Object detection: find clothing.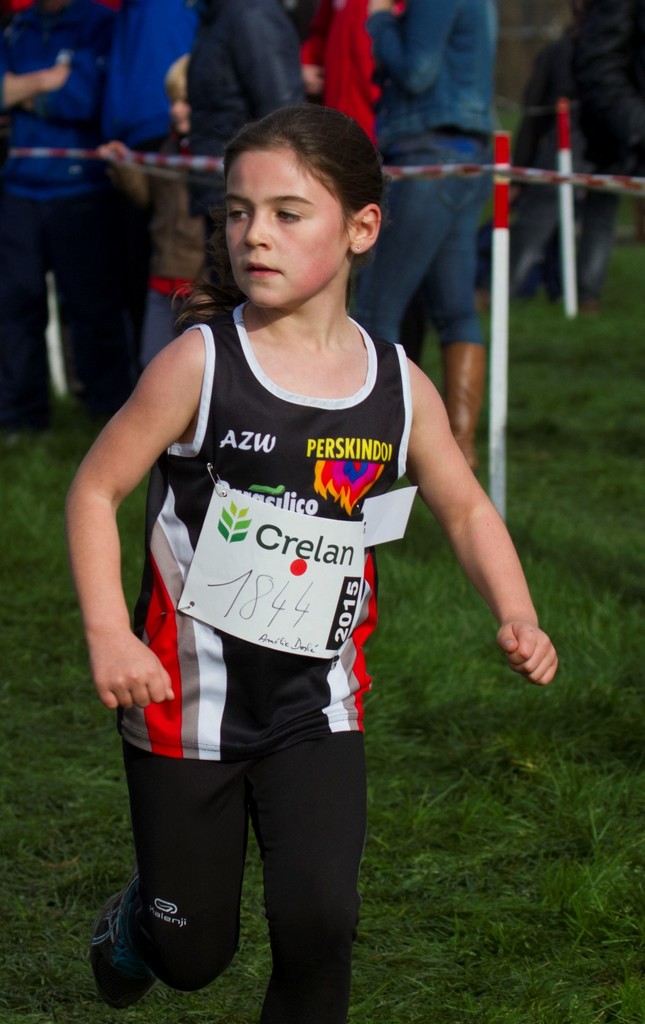
298, 0, 407, 136.
